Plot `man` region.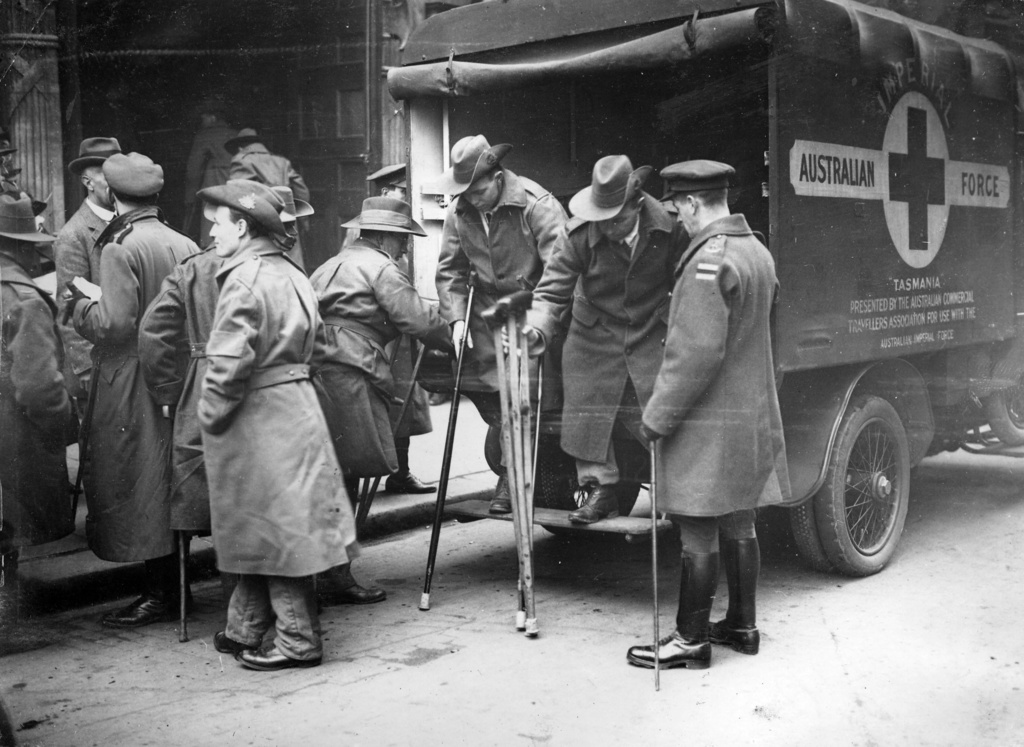
Plotted at 434 134 571 514.
